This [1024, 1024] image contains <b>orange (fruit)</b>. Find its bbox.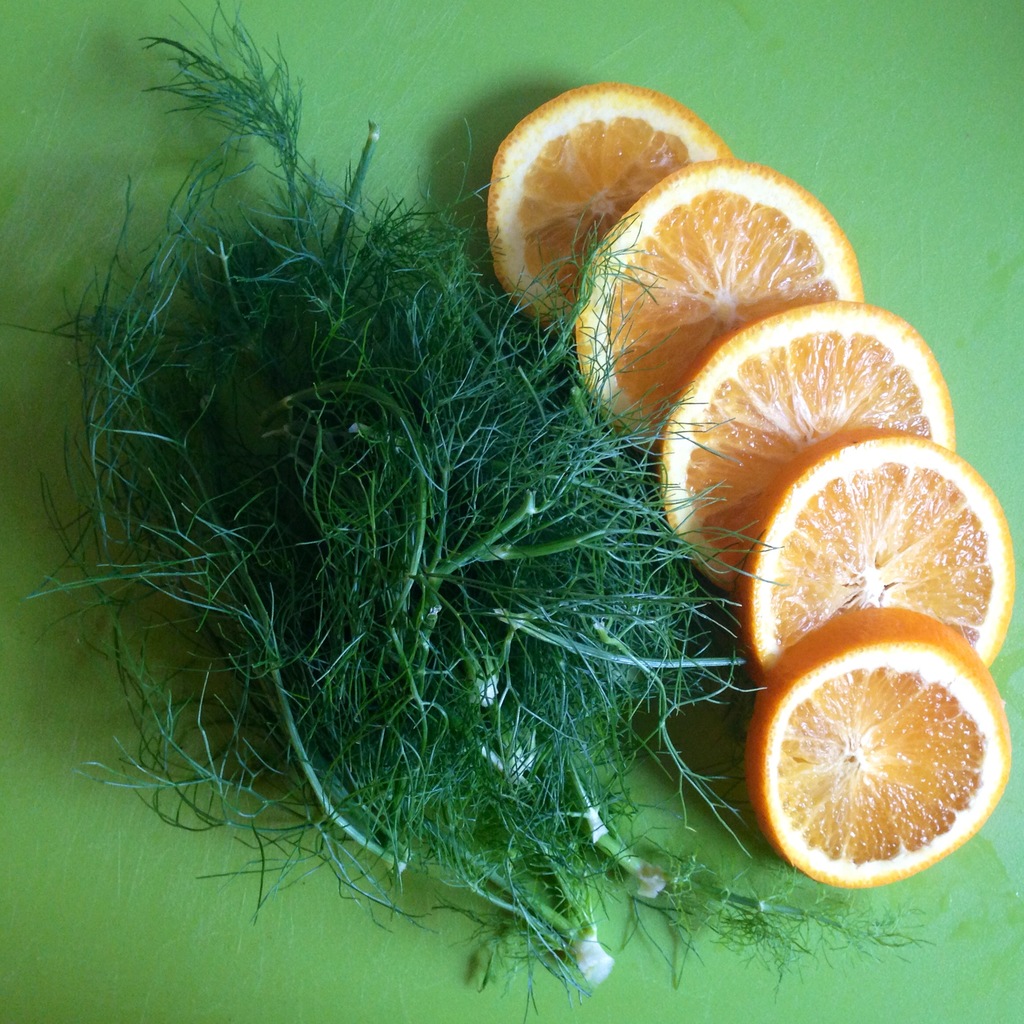
select_region(486, 78, 1013, 881).
